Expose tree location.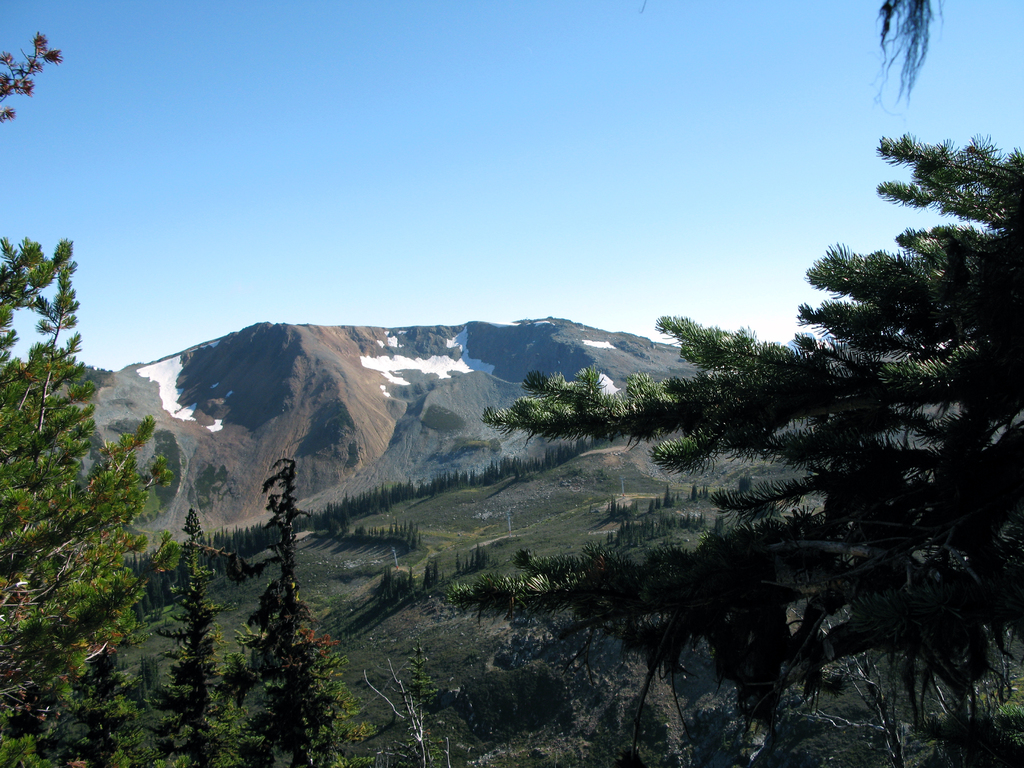
Exposed at x1=430 y1=548 x2=449 y2=586.
